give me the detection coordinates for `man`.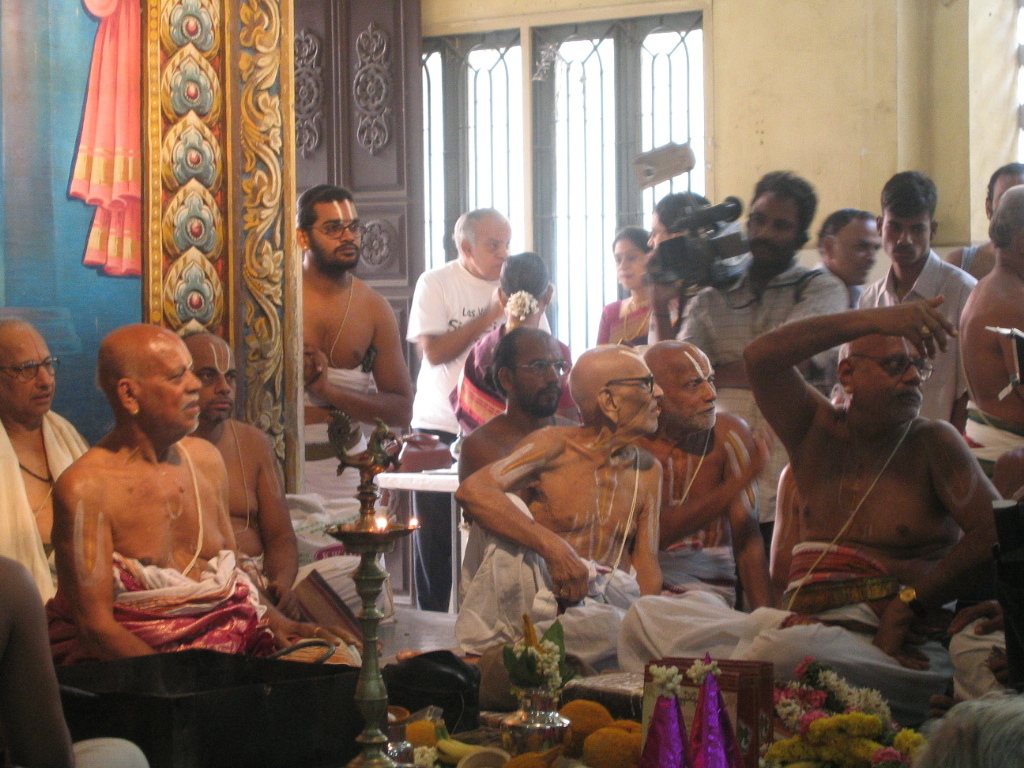
878:164:971:421.
